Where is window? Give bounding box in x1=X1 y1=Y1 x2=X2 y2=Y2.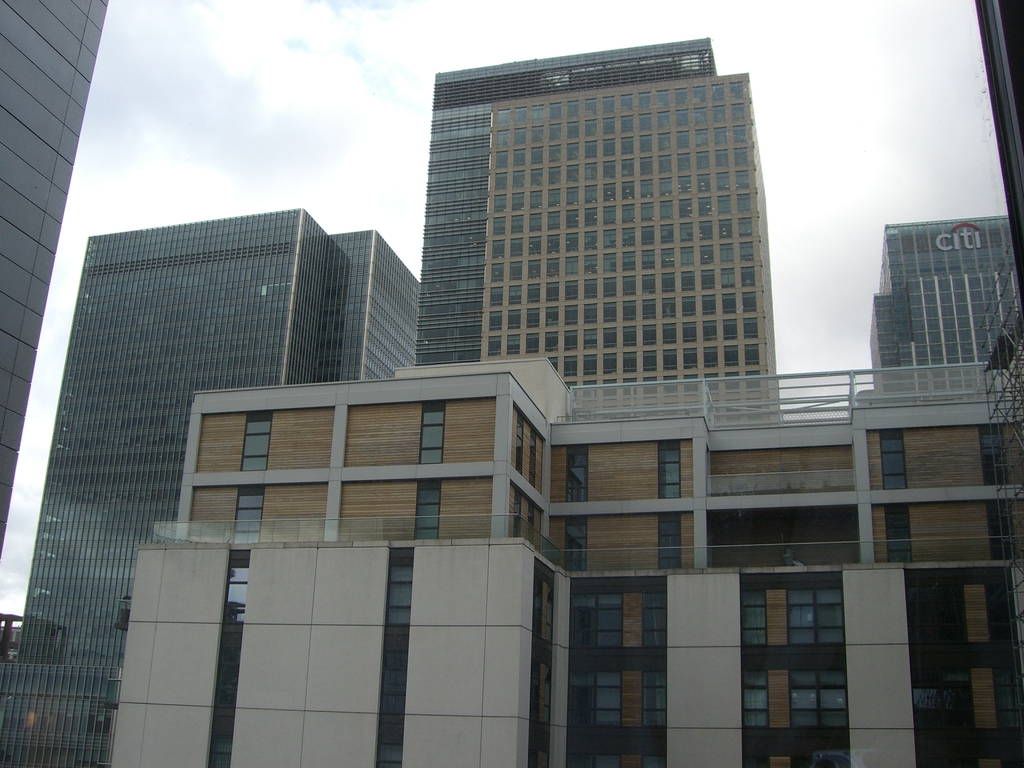
x1=987 y1=499 x2=1012 y2=561.
